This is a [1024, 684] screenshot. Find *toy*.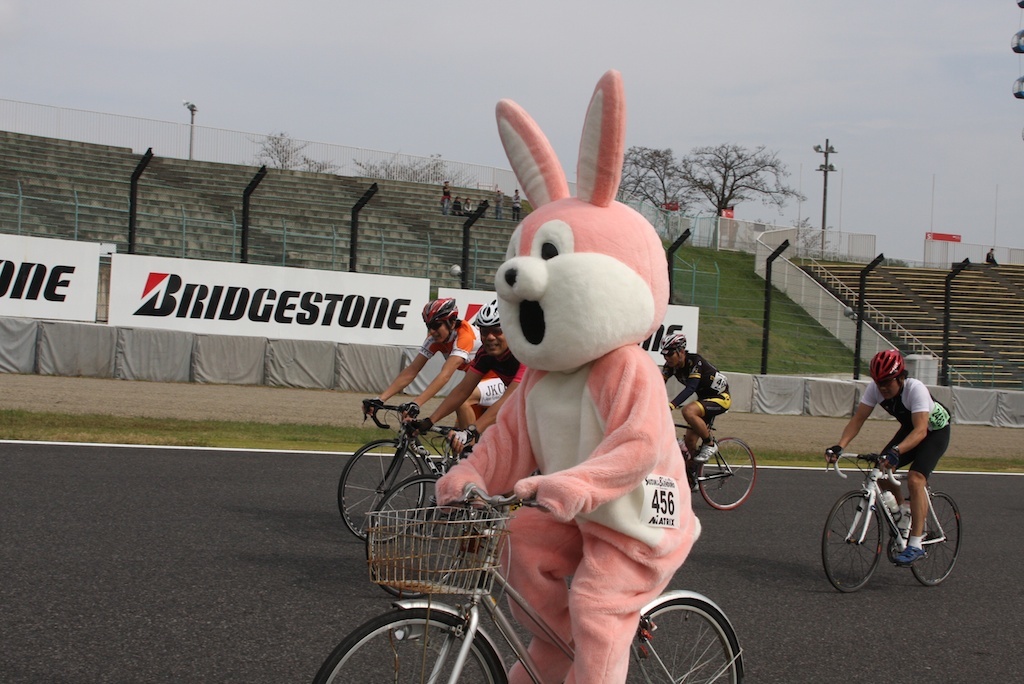
Bounding box: x1=435 y1=69 x2=704 y2=683.
